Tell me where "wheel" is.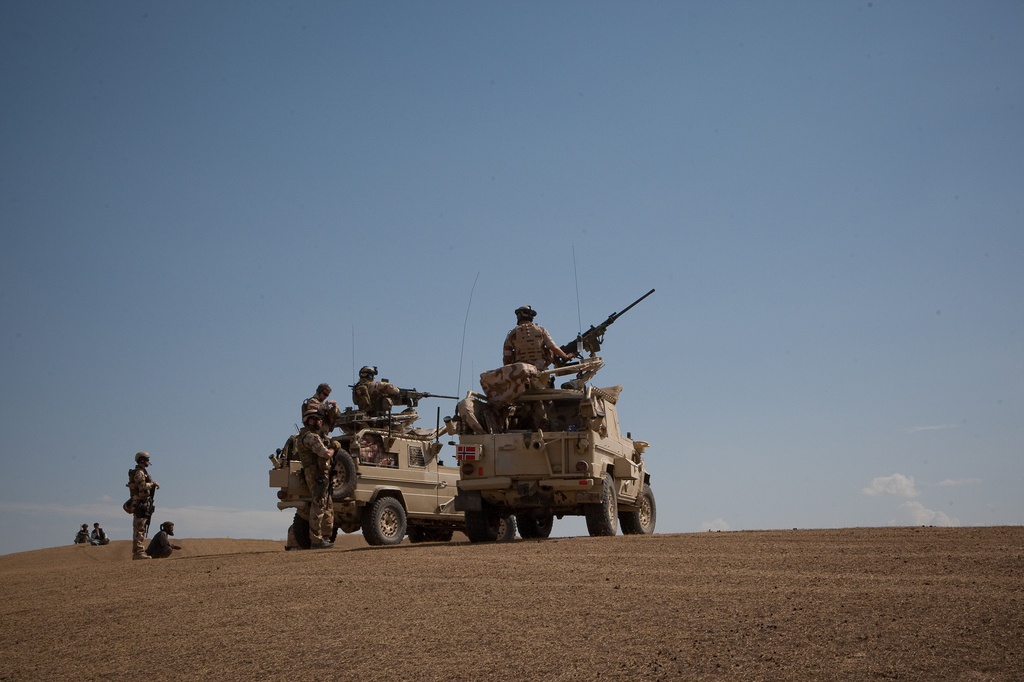
"wheel" is at box(616, 483, 658, 533).
